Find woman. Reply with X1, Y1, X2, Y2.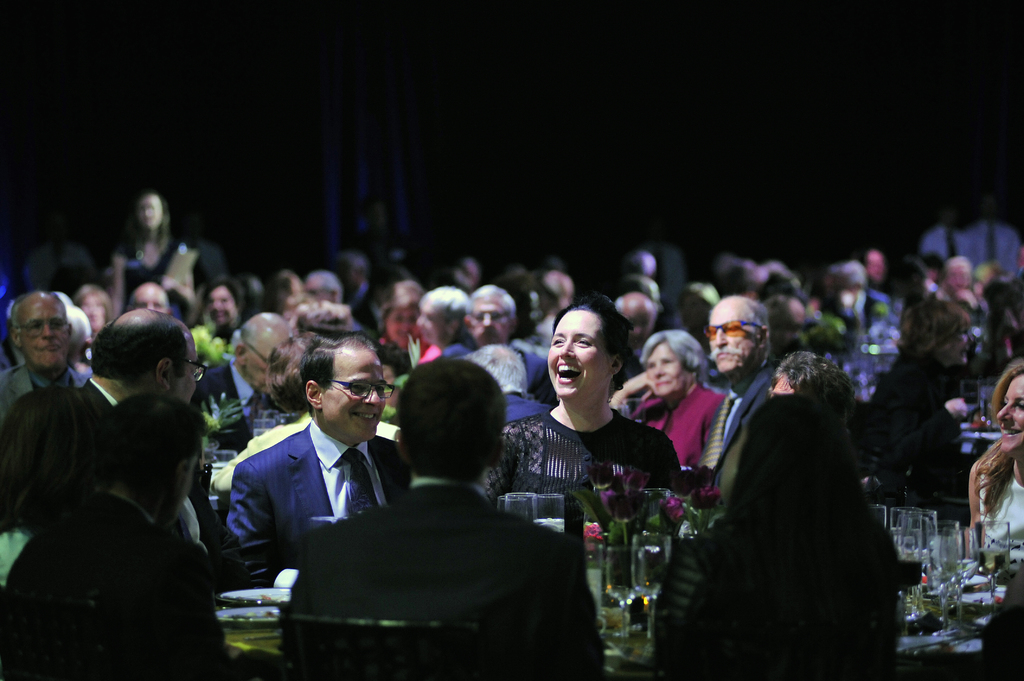
106, 192, 197, 331.
